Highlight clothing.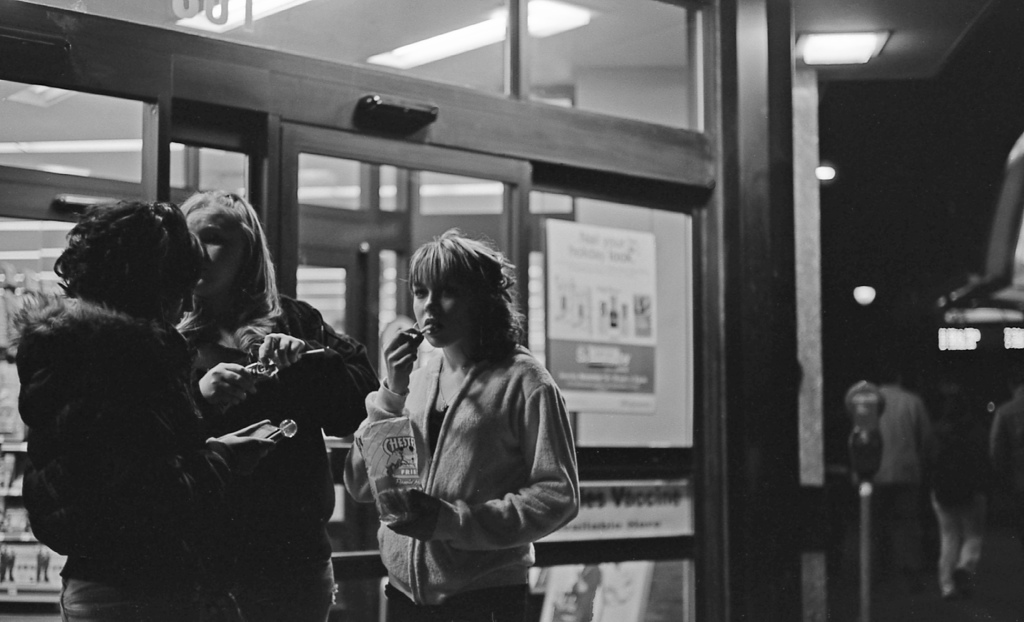
Highlighted region: 17:293:253:621.
